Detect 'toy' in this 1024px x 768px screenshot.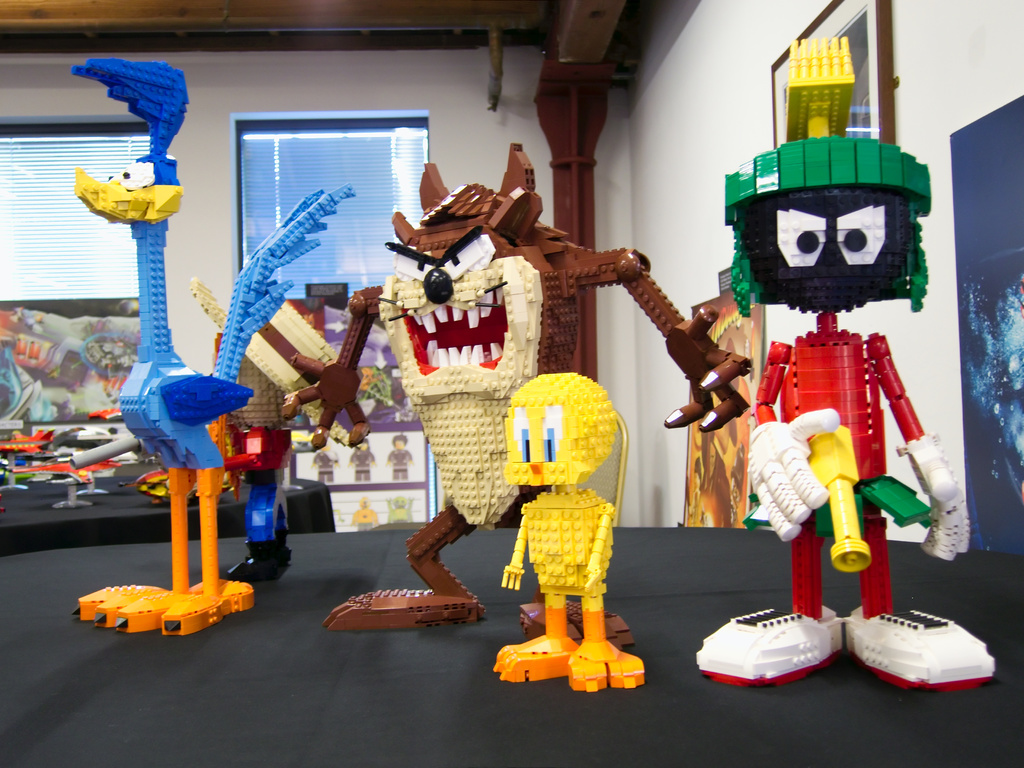
Detection: detection(312, 442, 335, 483).
